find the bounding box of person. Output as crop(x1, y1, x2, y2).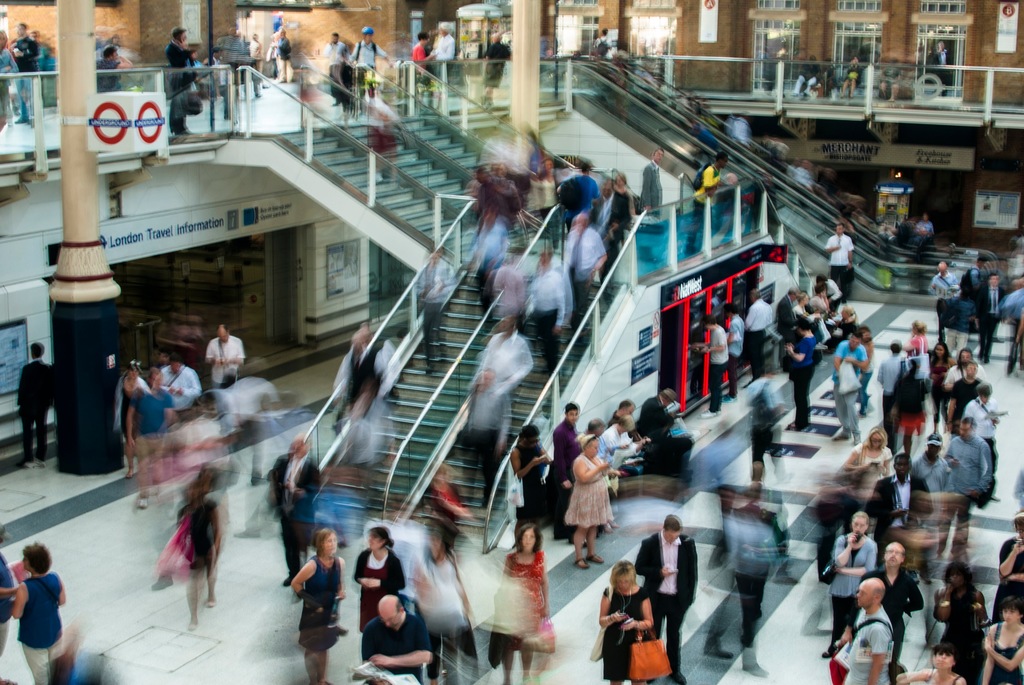
crop(272, 25, 297, 81).
